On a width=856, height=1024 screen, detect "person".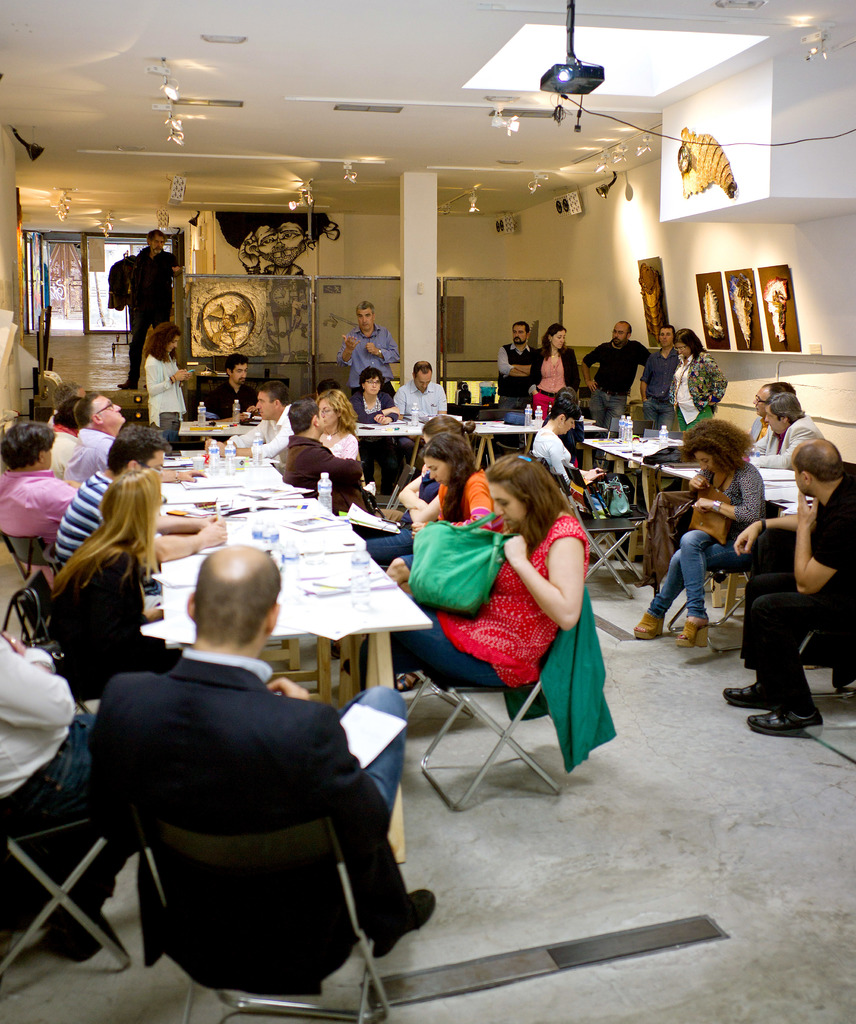
578:317:646:447.
